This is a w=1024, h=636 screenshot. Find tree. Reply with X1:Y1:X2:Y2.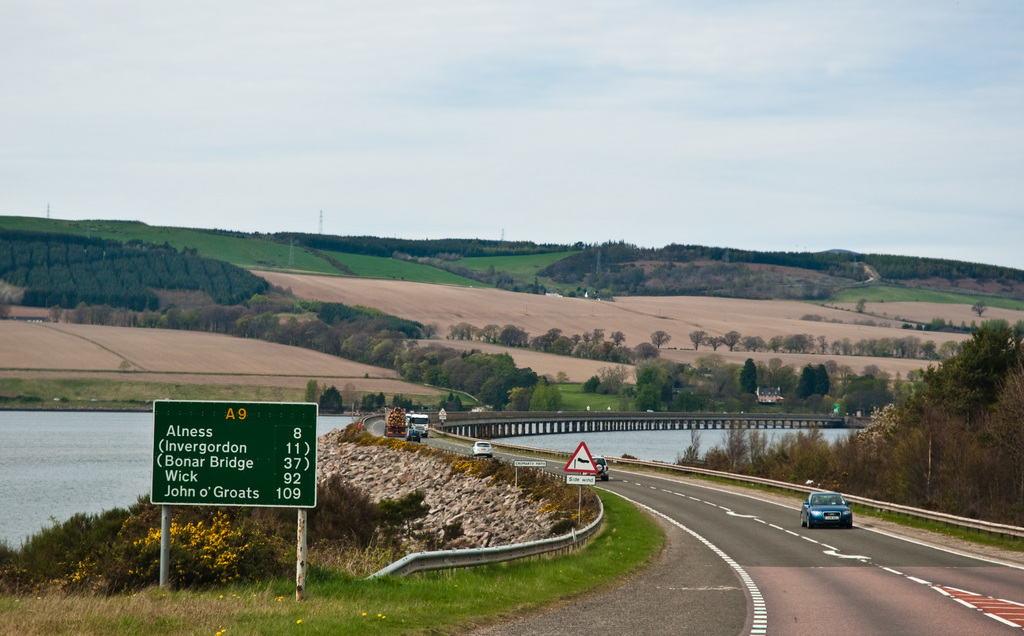
937:341:957:358.
